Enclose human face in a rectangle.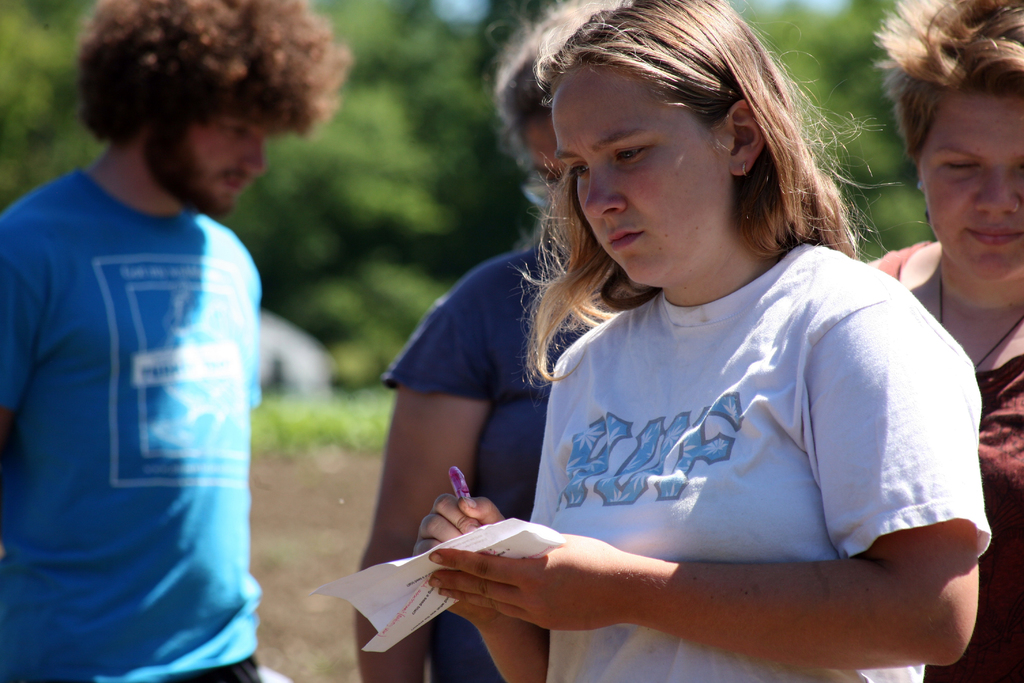
l=144, t=120, r=278, b=223.
